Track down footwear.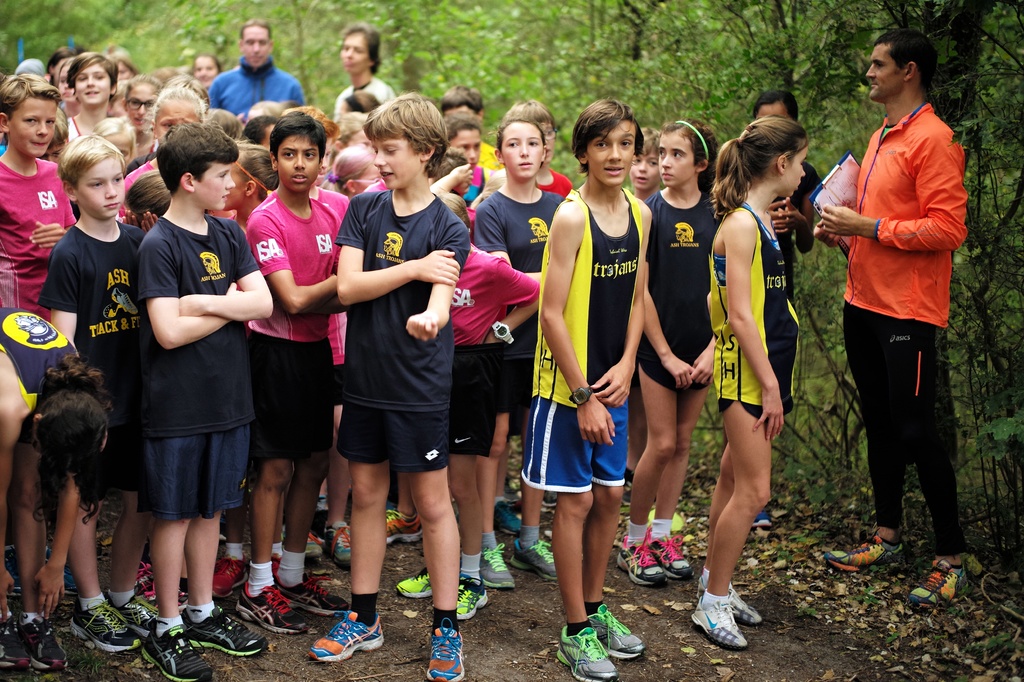
Tracked to box(140, 616, 216, 681).
